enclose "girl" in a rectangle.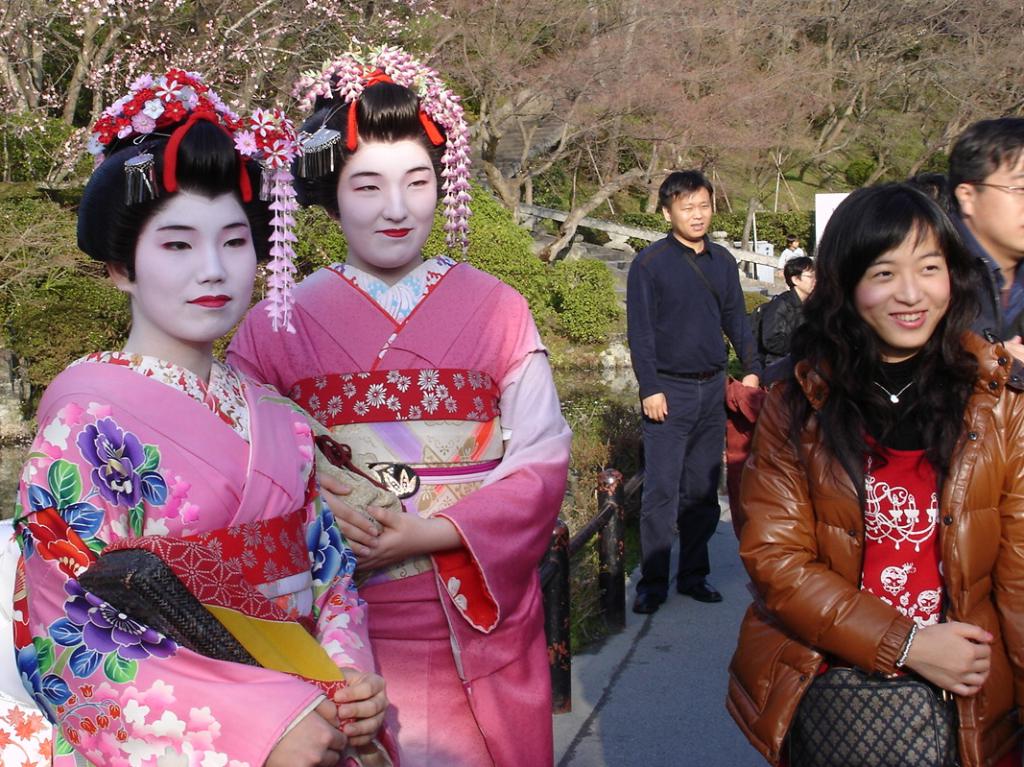
[x1=221, y1=34, x2=573, y2=766].
